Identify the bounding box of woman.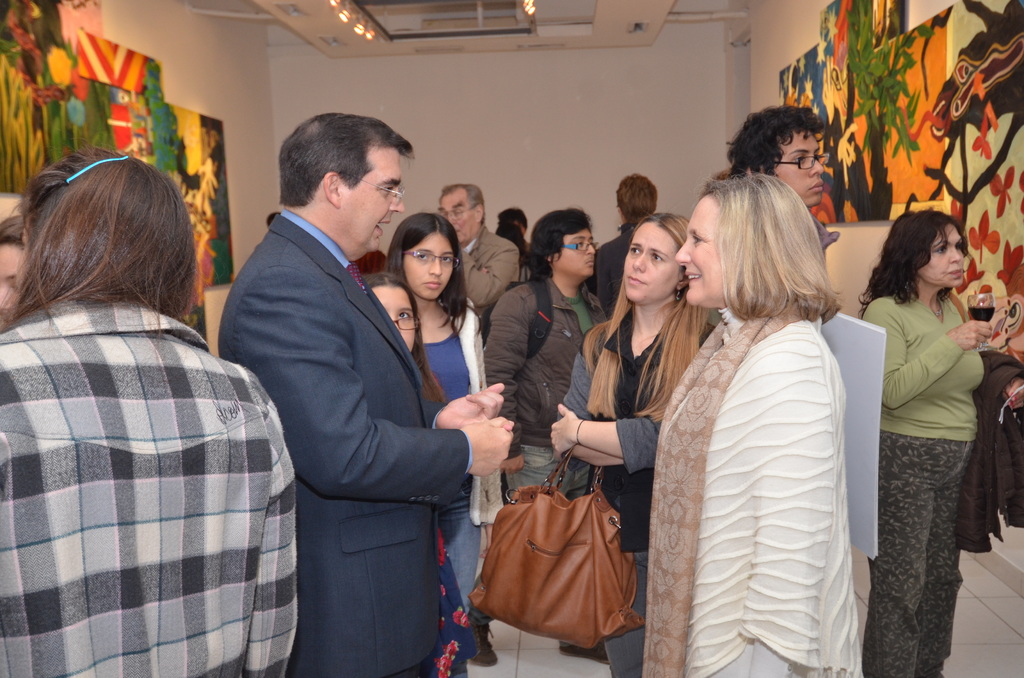
551,209,720,677.
